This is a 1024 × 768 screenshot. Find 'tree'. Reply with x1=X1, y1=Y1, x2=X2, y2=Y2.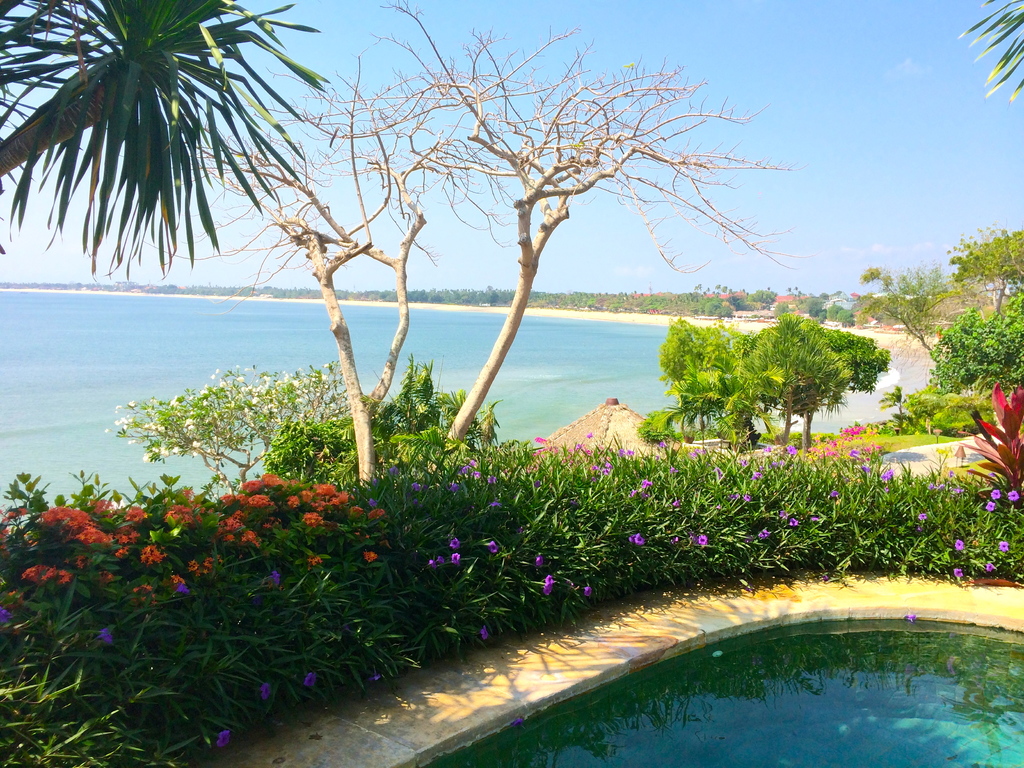
x1=657, y1=317, x2=746, y2=449.
